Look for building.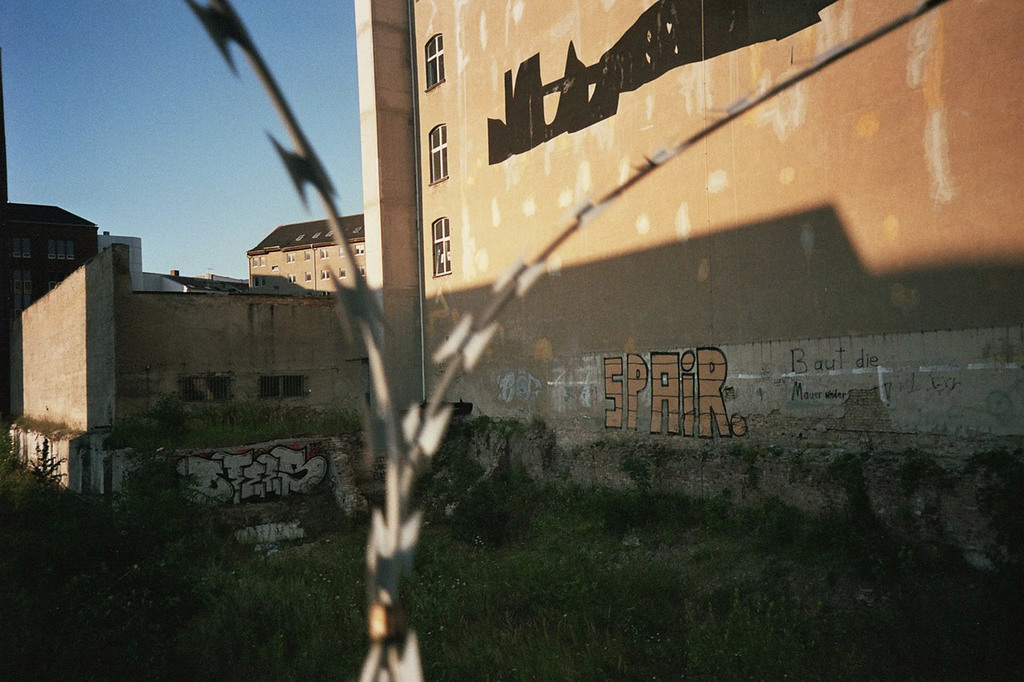
Found: BBox(101, 230, 247, 289).
